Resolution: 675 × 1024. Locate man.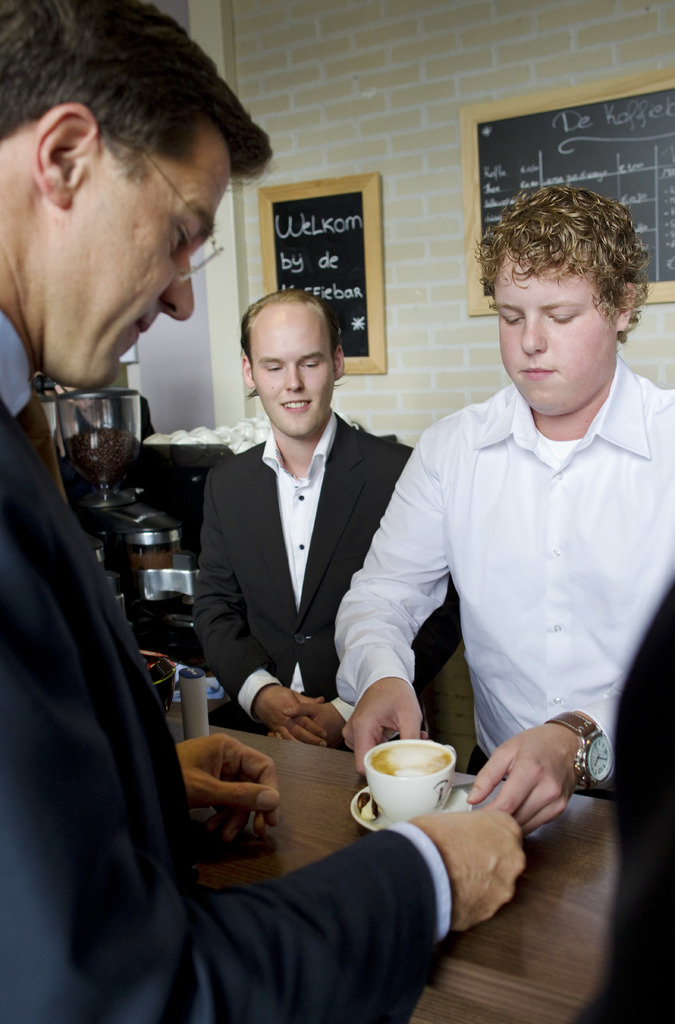
x1=195 y1=286 x2=466 y2=743.
